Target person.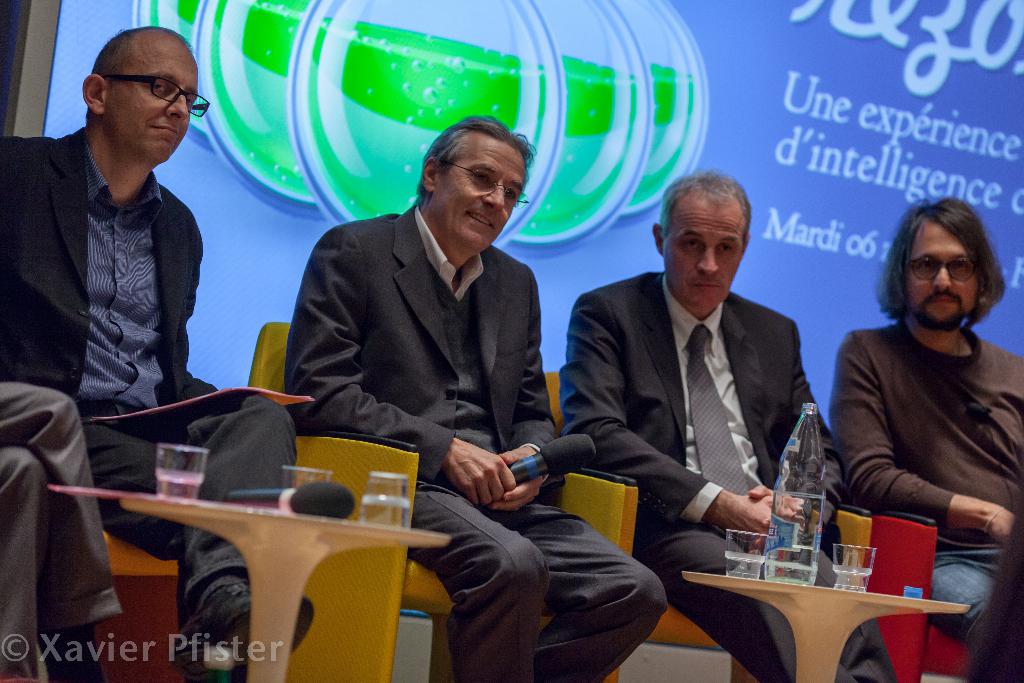
Target region: bbox(284, 118, 660, 682).
